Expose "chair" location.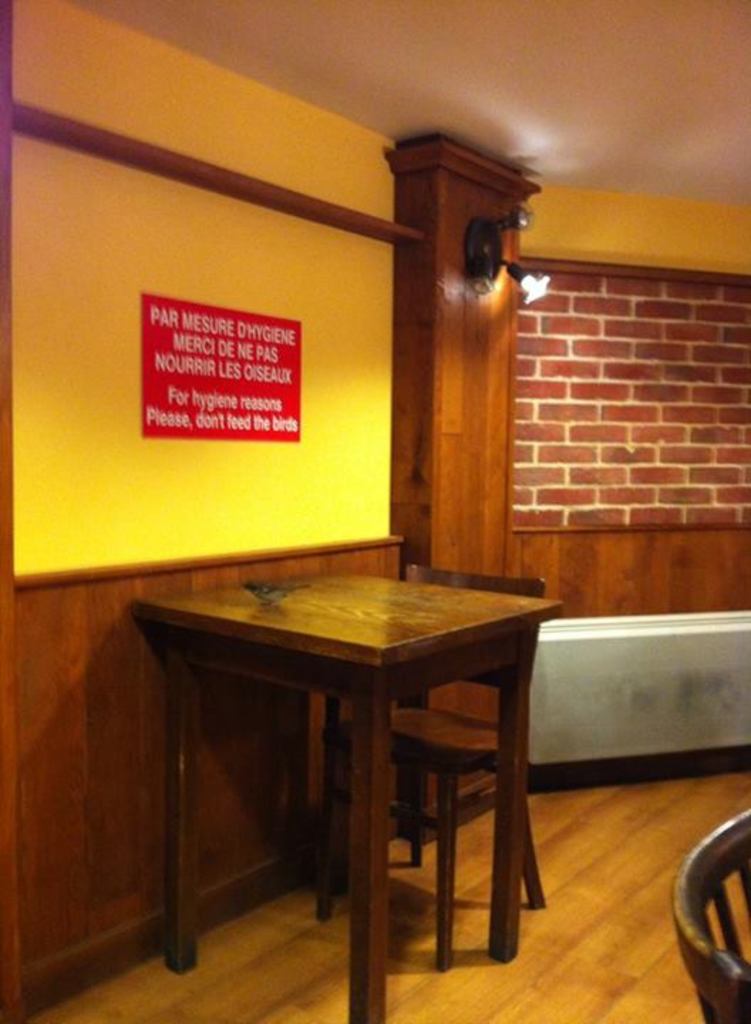
Exposed at (left=307, top=553, right=546, bottom=976).
